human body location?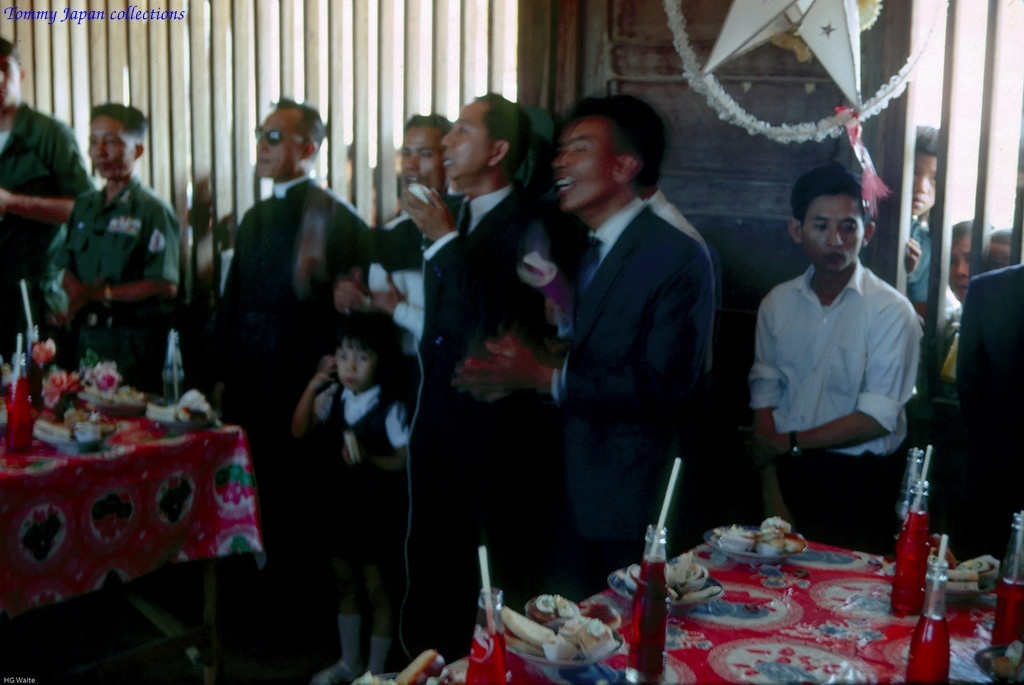
crop(287, 316, 412, 684)
